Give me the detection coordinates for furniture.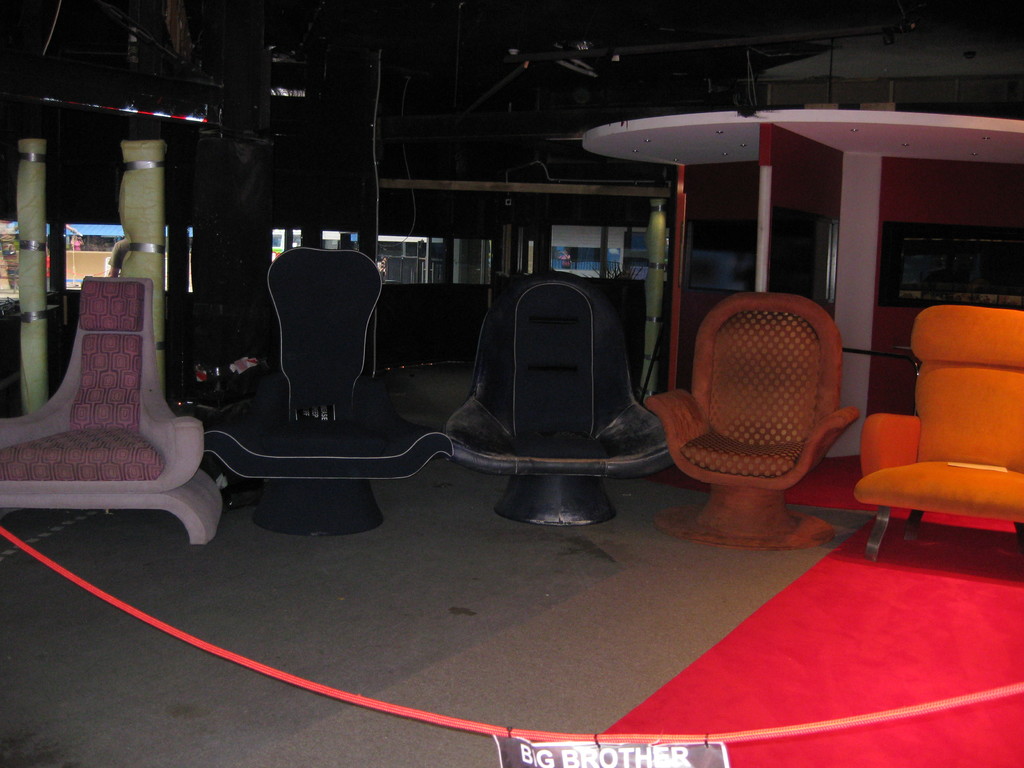
left=444, top=278, right=675, bottom=532.
